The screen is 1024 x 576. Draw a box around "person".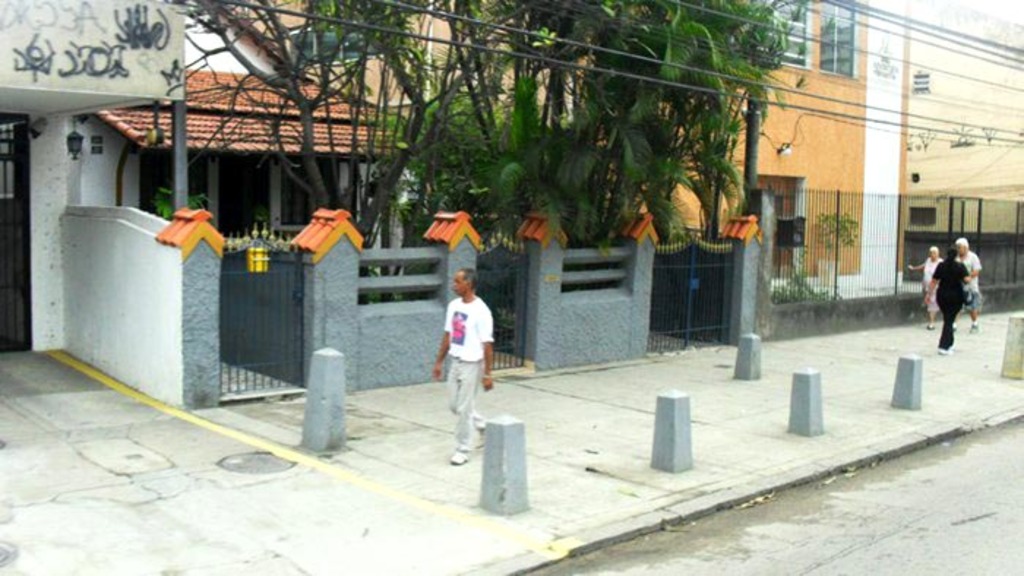
bbox=[951, 230, 982, 330].
